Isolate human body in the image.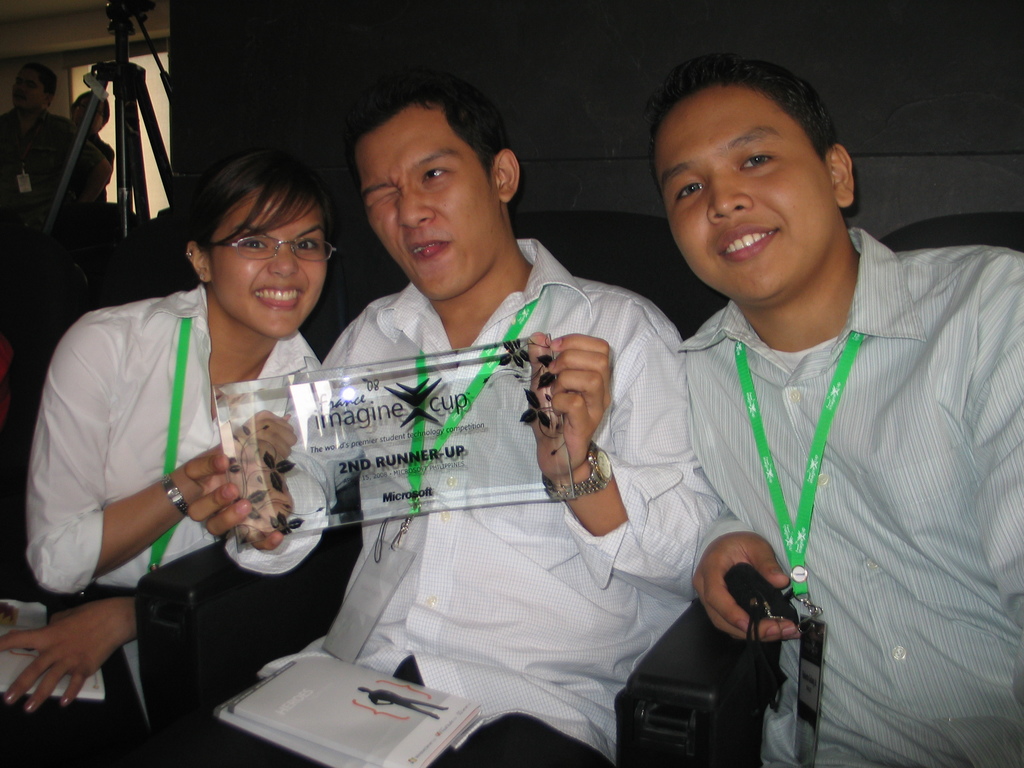
Isolated region: box=[647, 51, 1023, 767].
